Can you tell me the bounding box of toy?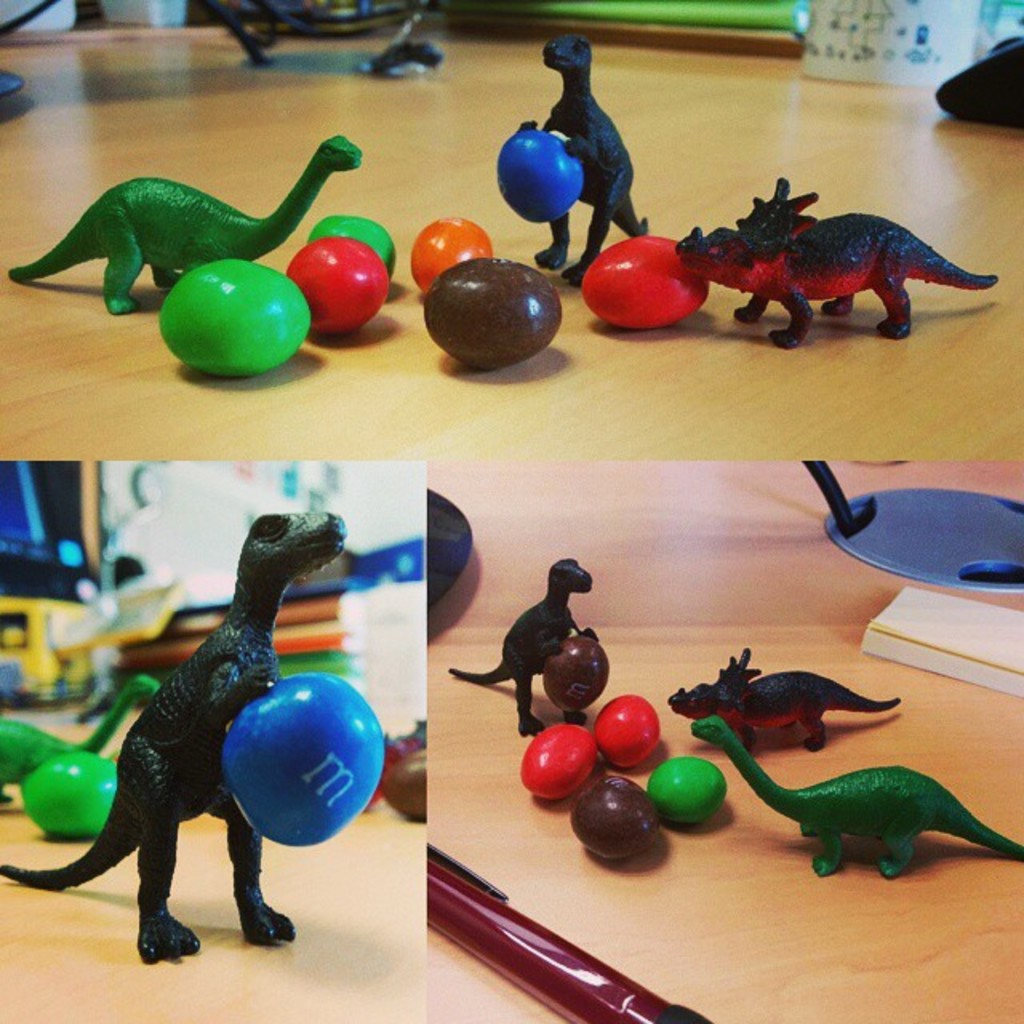
x1=448 y1=552 x2=611 y2=736.
